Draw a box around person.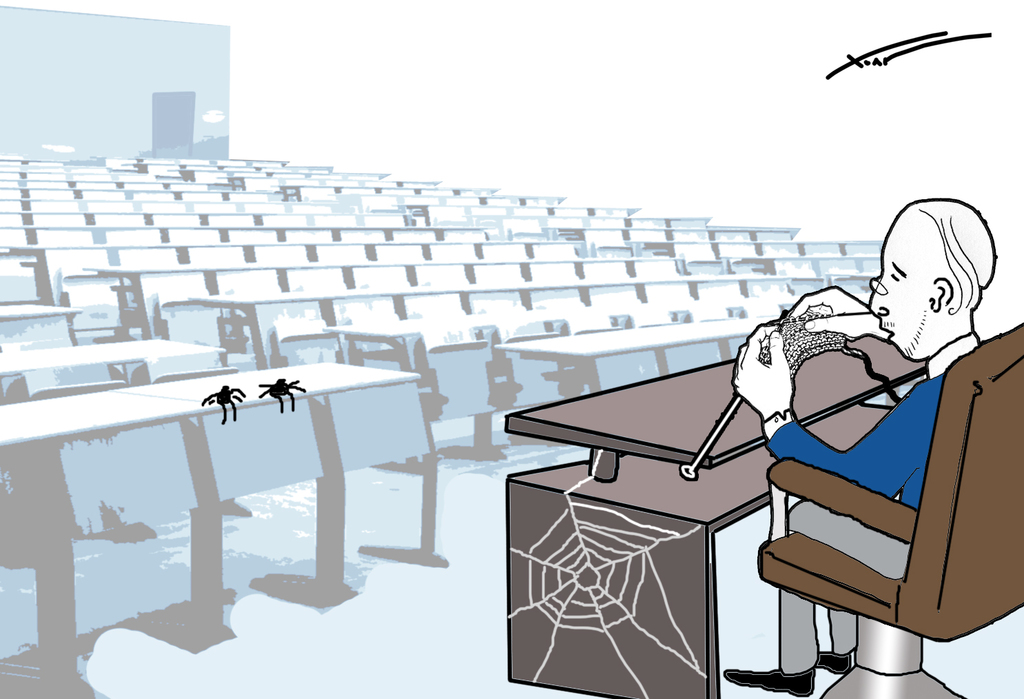
BBox(732, 194, 999, 698).
